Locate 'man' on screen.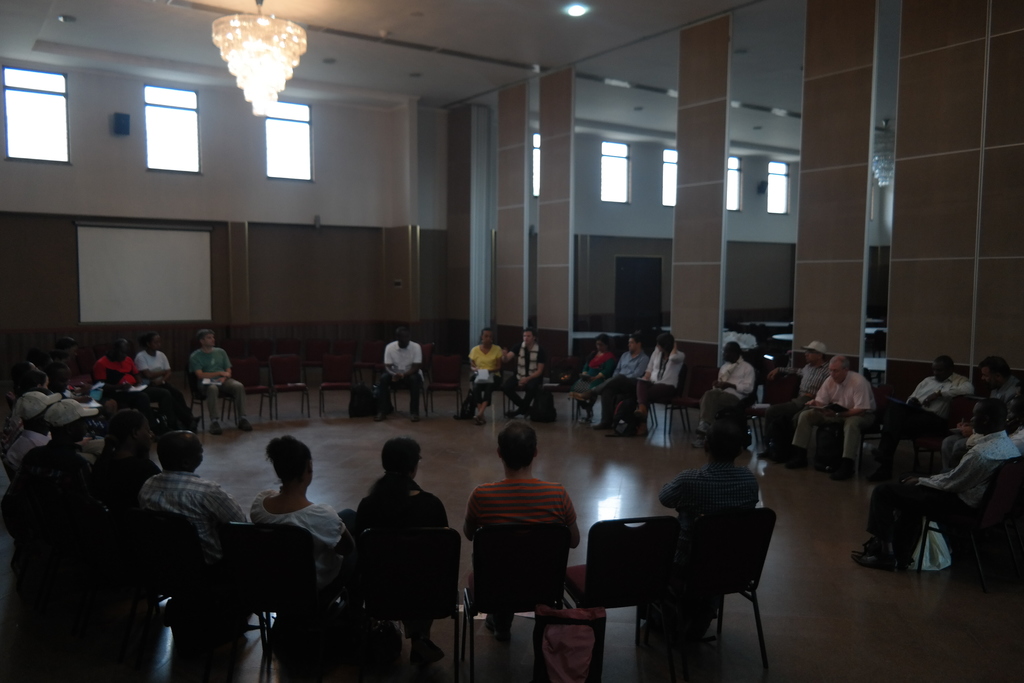
On screen at (left=904, top=356, right=967, bottom=416).
